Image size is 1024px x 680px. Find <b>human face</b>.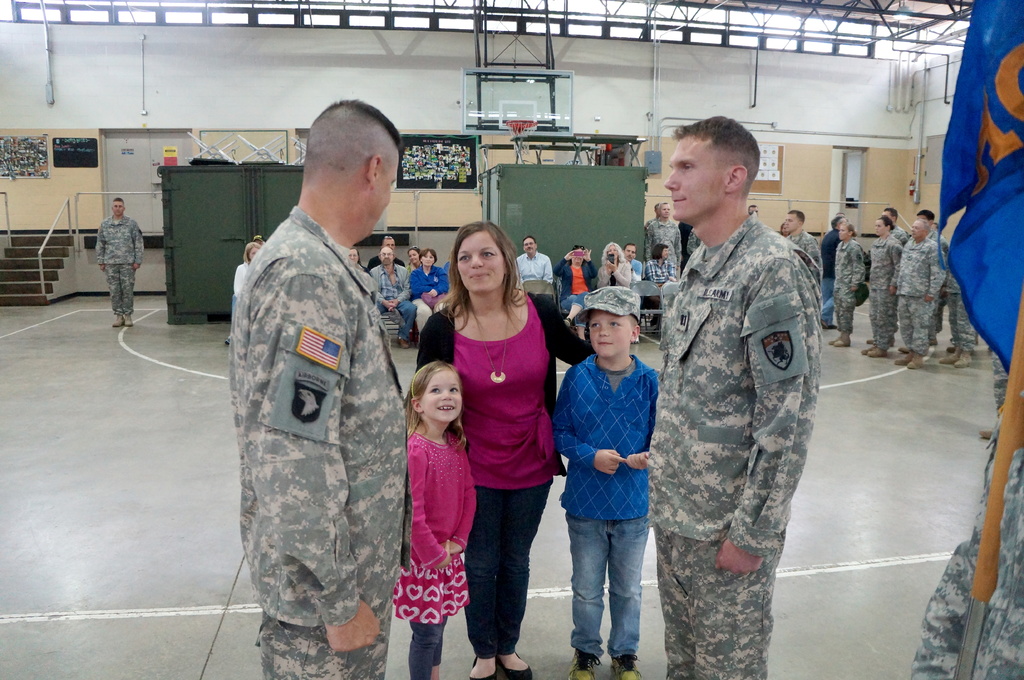
{"x1": 415, "y1": 248, "x2": 435, "y2": 269}.
